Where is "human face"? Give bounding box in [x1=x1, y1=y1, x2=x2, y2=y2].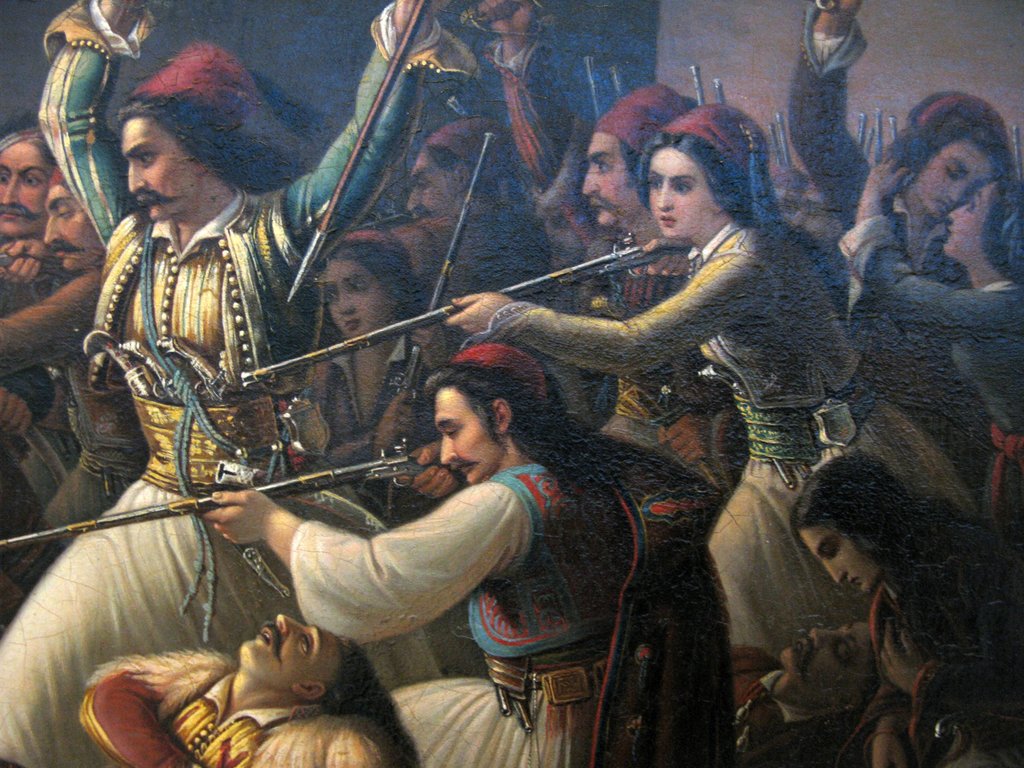
[x1=0, y1=137, x2=57, y2=240].
